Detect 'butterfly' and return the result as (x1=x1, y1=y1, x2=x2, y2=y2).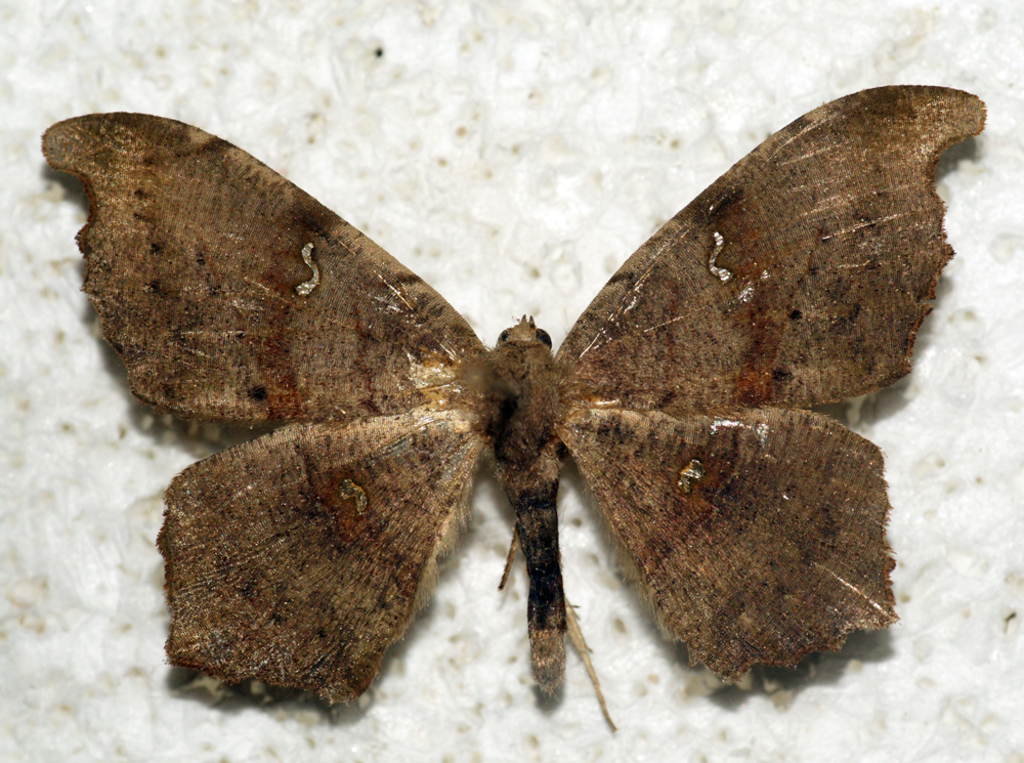
(x1=70, y1=62, x2=978, y2=738).
